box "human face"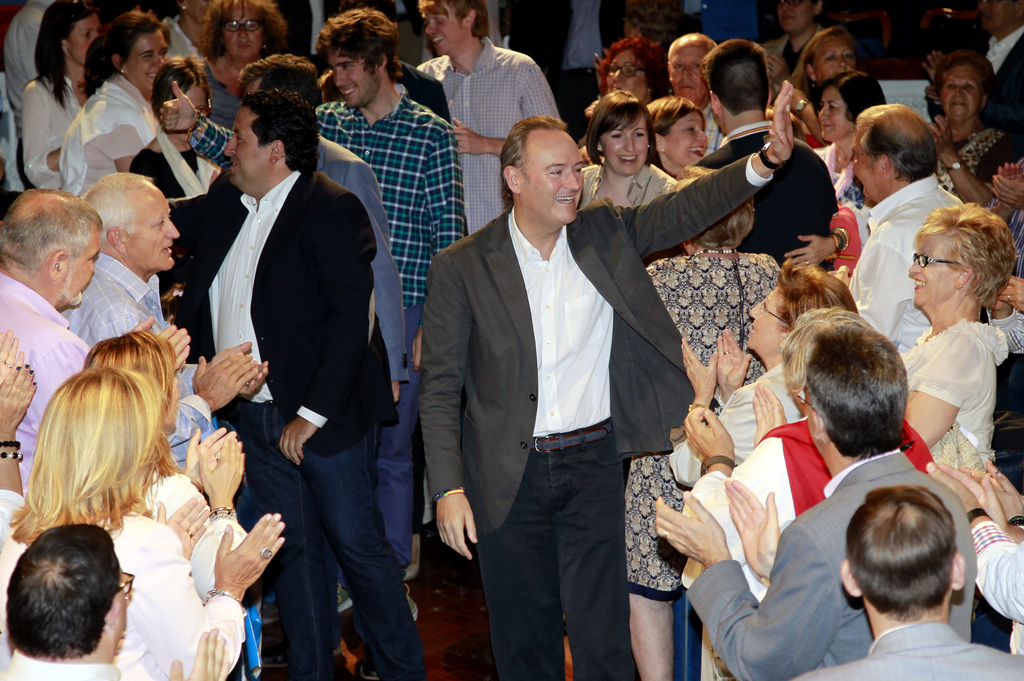
[left=817, top=37, right=862, bottom=77]
